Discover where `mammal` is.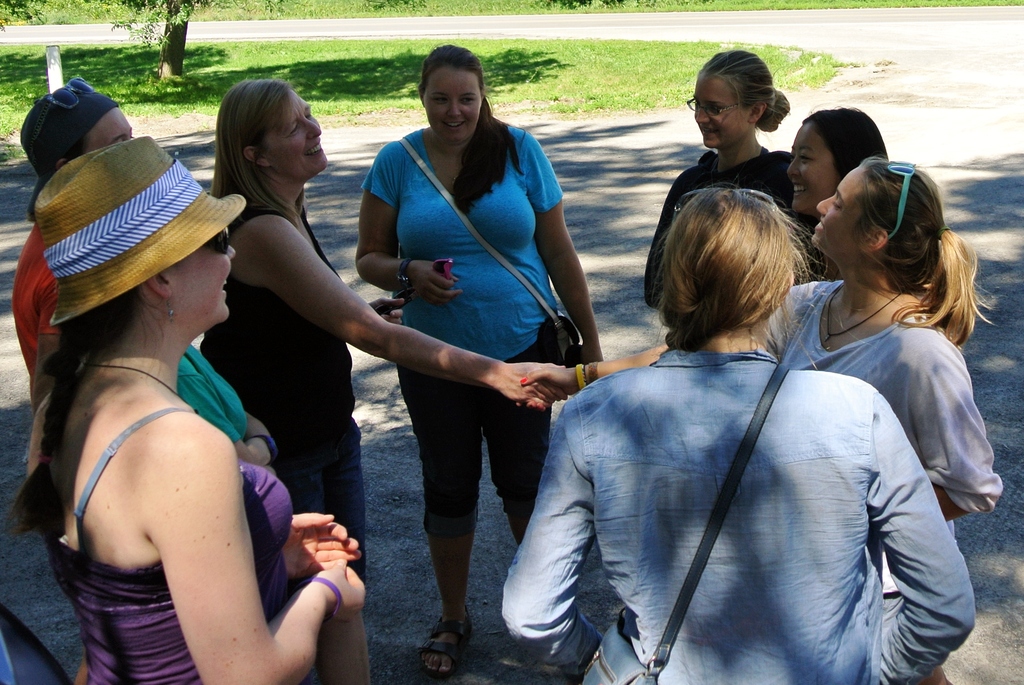
Discovered at {"x1": 6, "y1": 136, "x2": 365, "y2": 684}.
